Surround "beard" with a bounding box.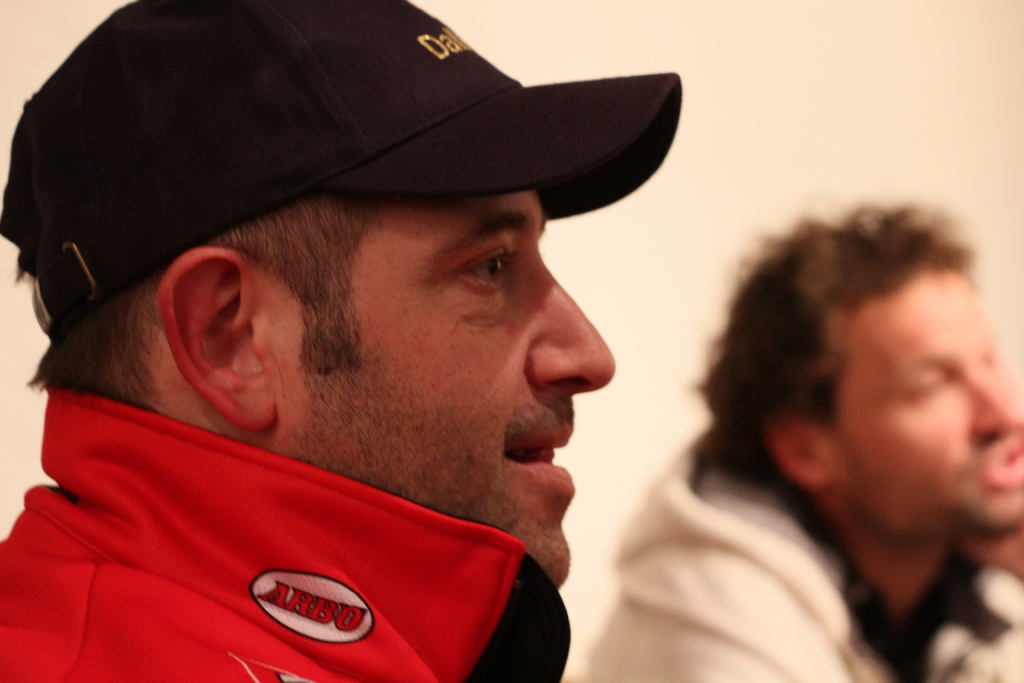
Rect(865, 438, 1020, 545).
